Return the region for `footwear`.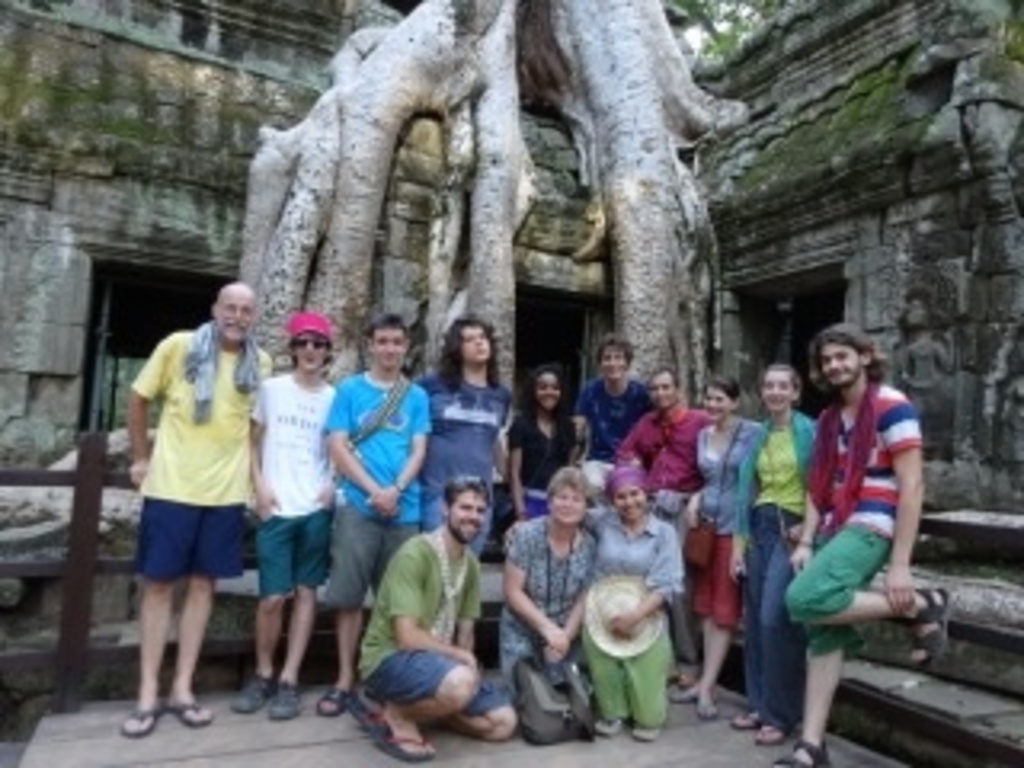
(x1=669, y1=688, x2=694, y2=707).
